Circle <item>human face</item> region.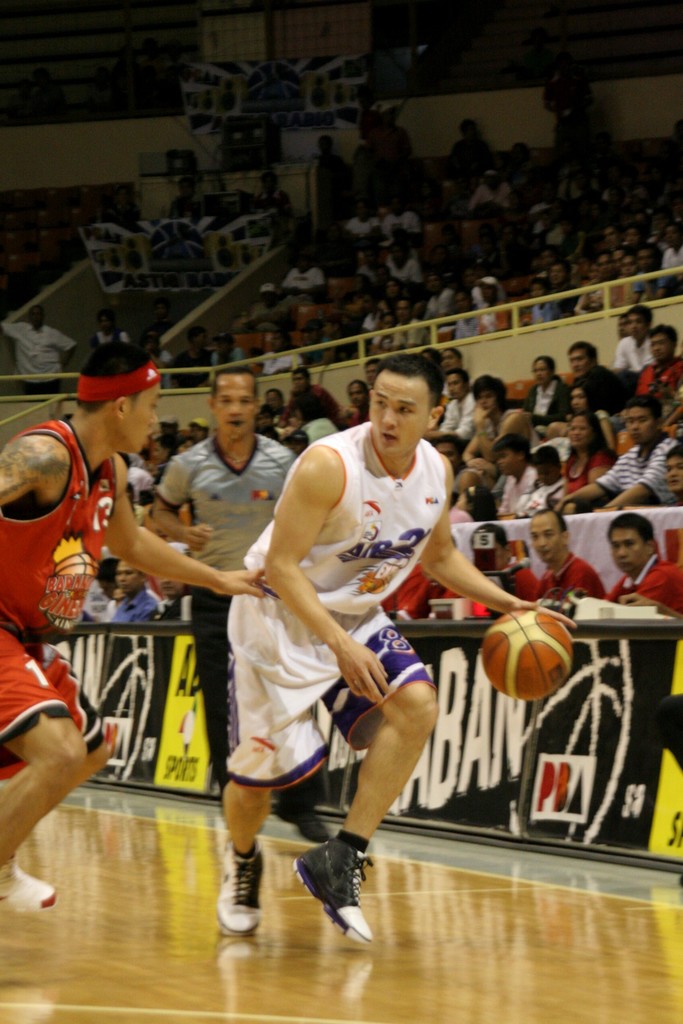
Region: region(391, 243, 411, 271).
